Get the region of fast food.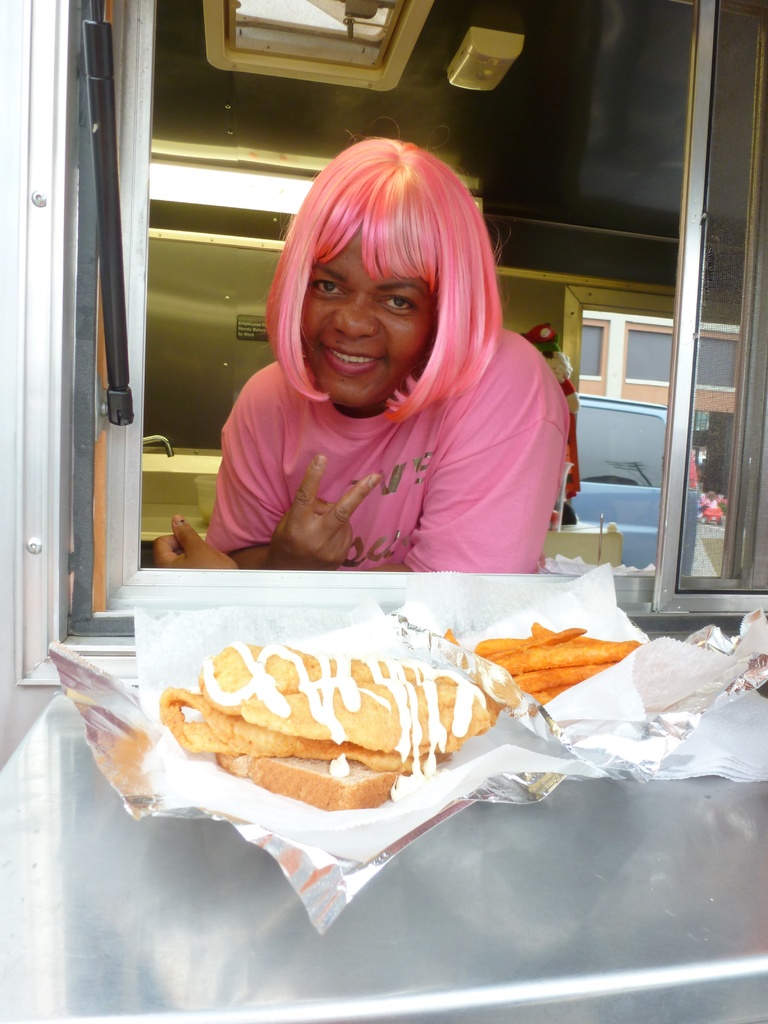
[467, 620, 639, 703].
